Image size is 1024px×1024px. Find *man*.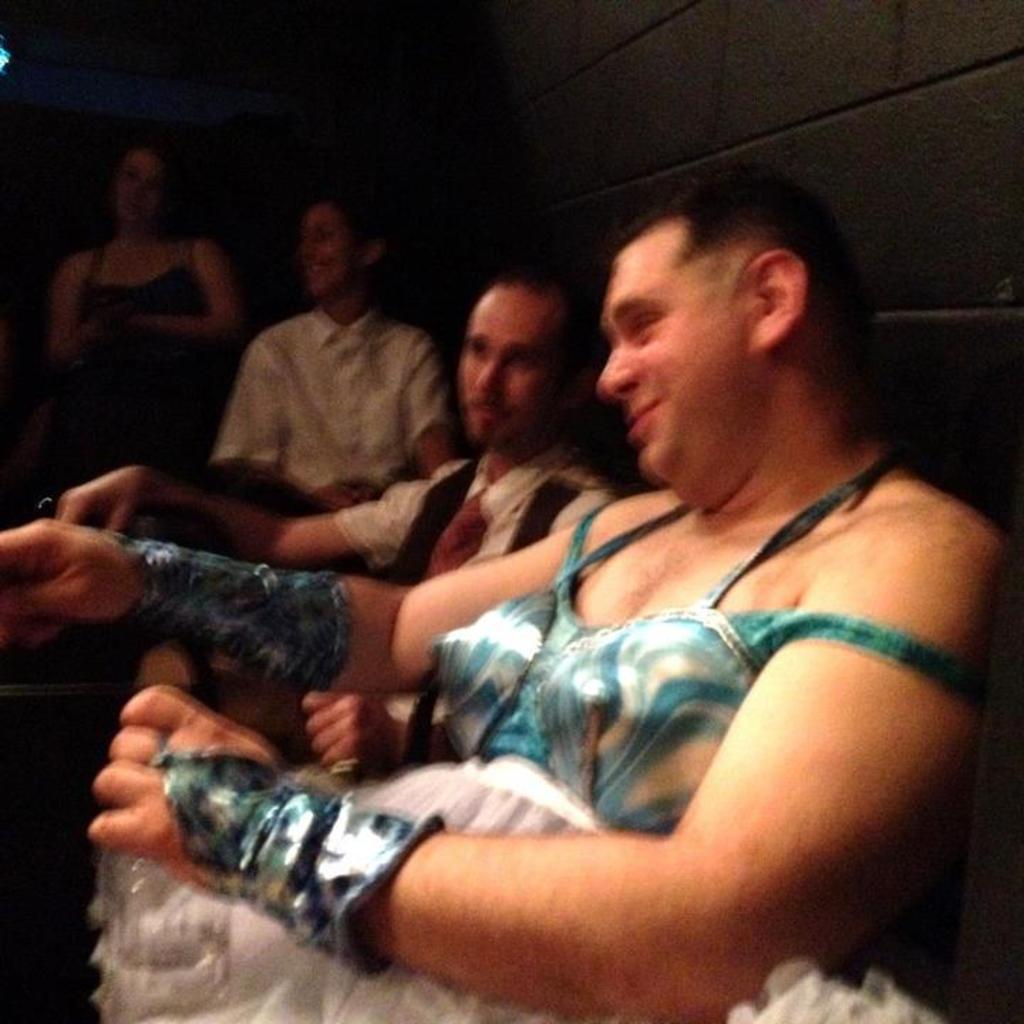
<region>48, 249, 630, 789</region>.
